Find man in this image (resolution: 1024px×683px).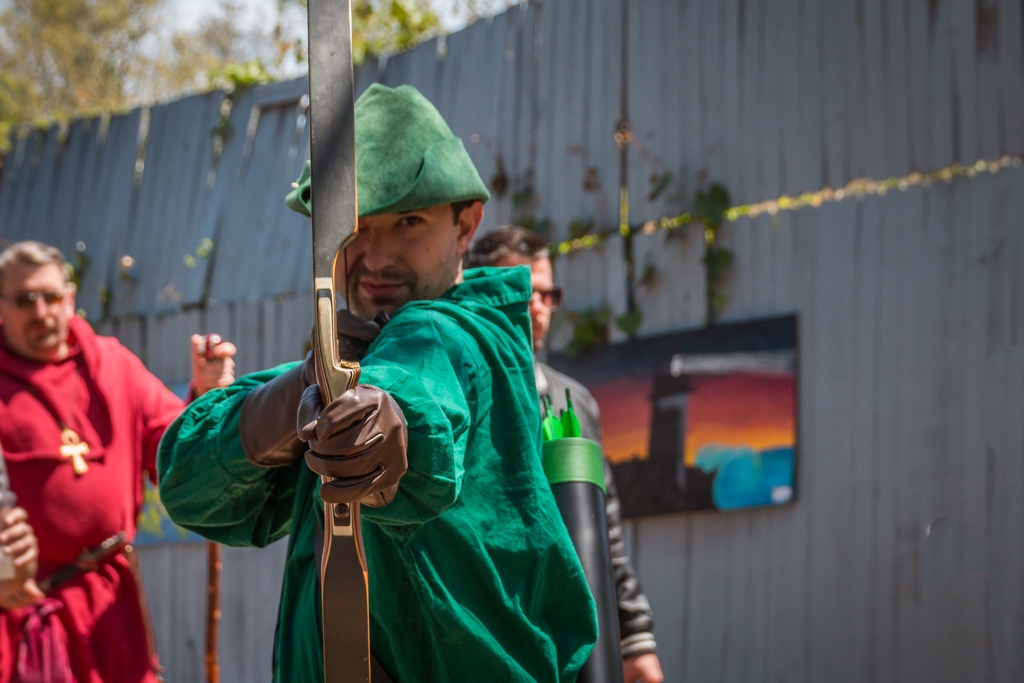
(x1=460, y1=219, x2=664, y2=682).
